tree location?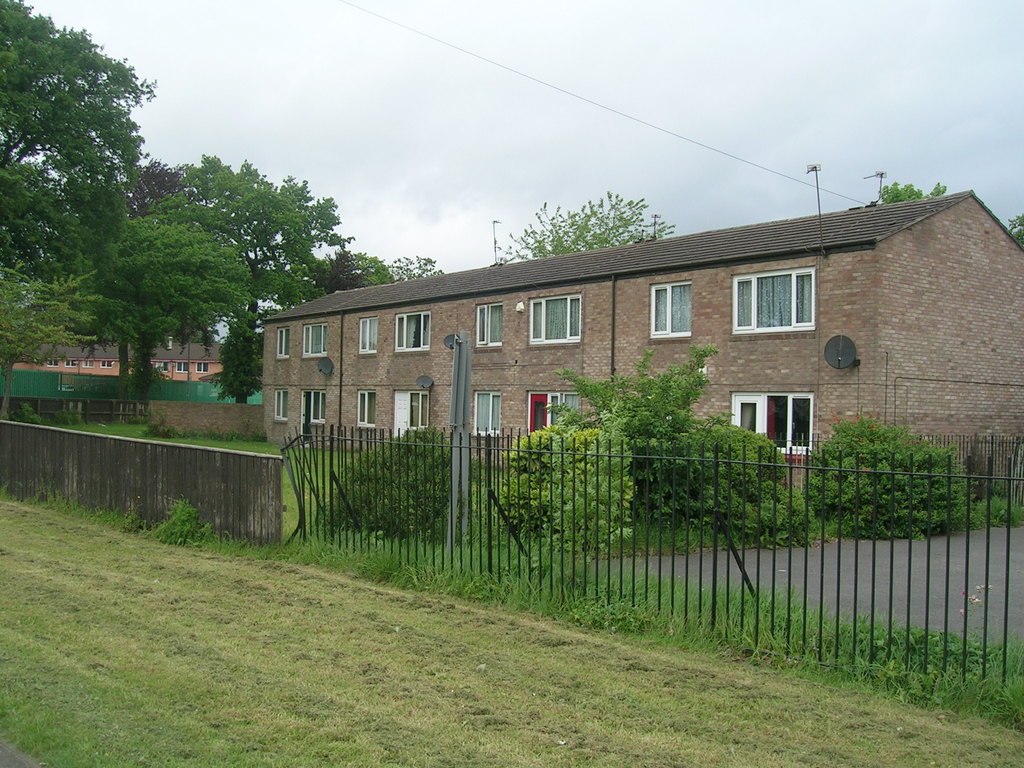
left=318, top=244, right=397, bottom=291
